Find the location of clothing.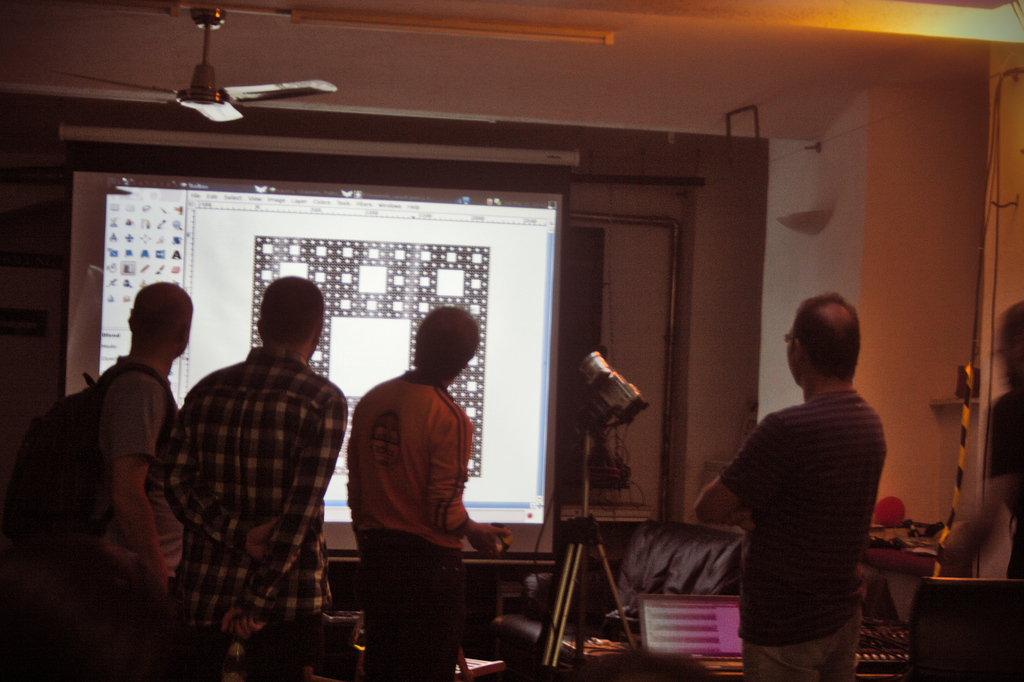
Location: (x1=89, y1=359, x2=189, y2=681).
